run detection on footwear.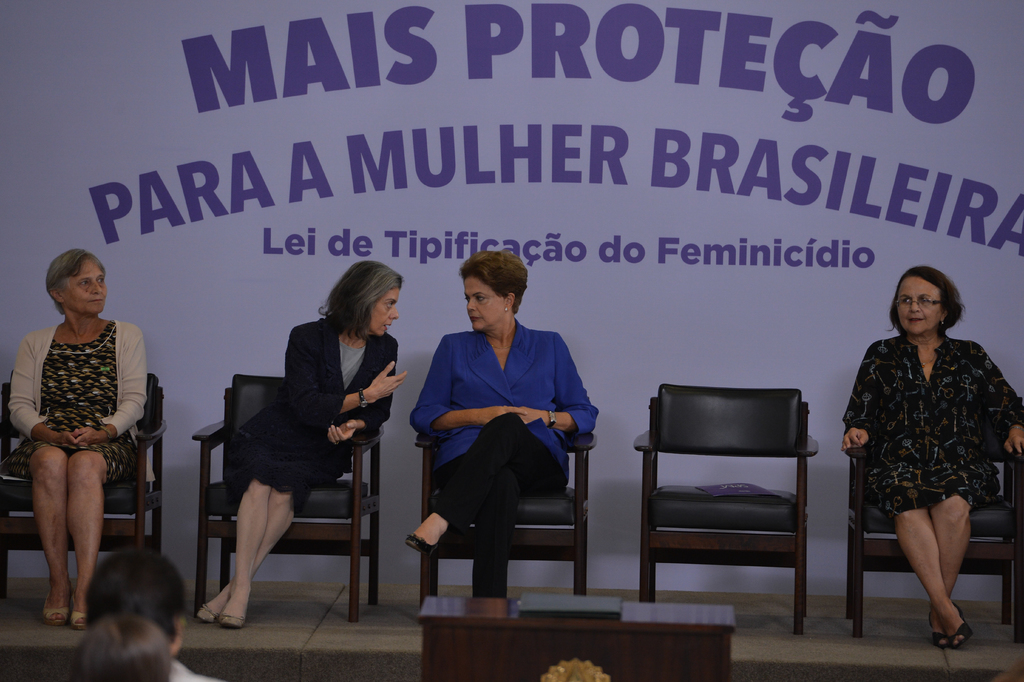
Result: {"left": 406, "top": 529, "right": 440, "bottom": 553}.
